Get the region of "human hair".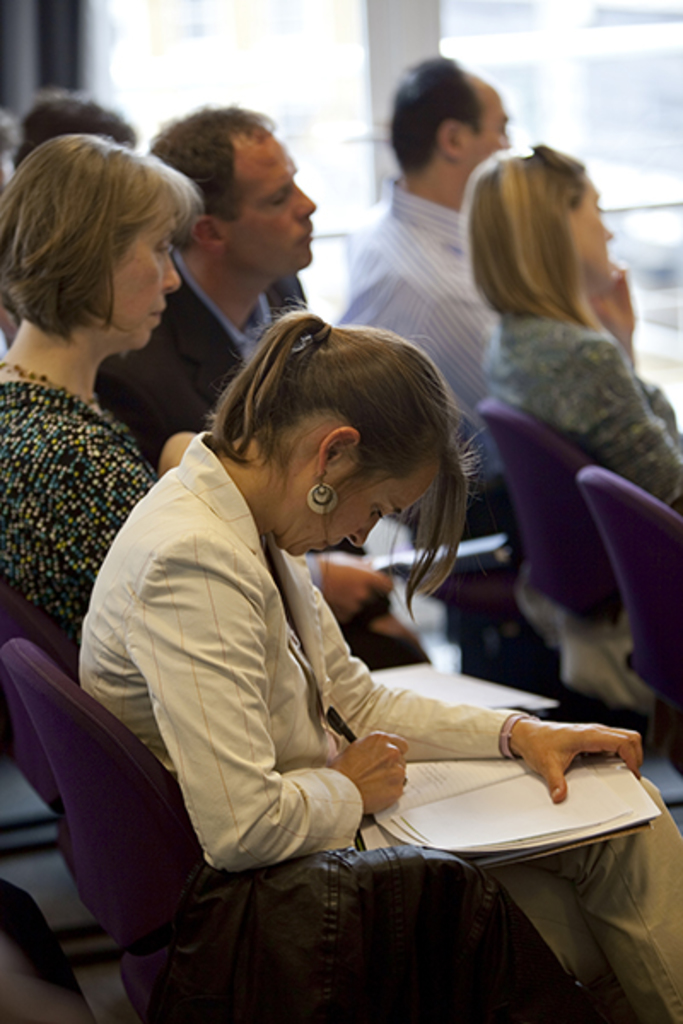
{"left": 454, "top": 140, "right": 606, "bottom": 336}.
